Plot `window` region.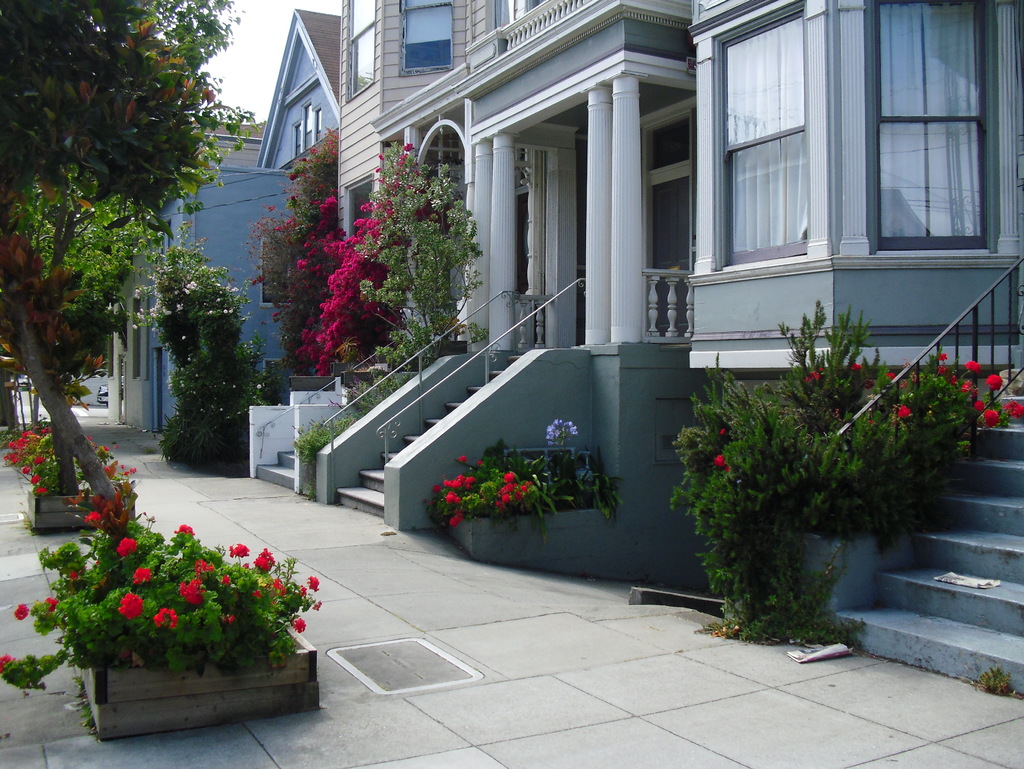
Plotted at pyautogui.locateOnScreen(398, 0, 454, 72).
